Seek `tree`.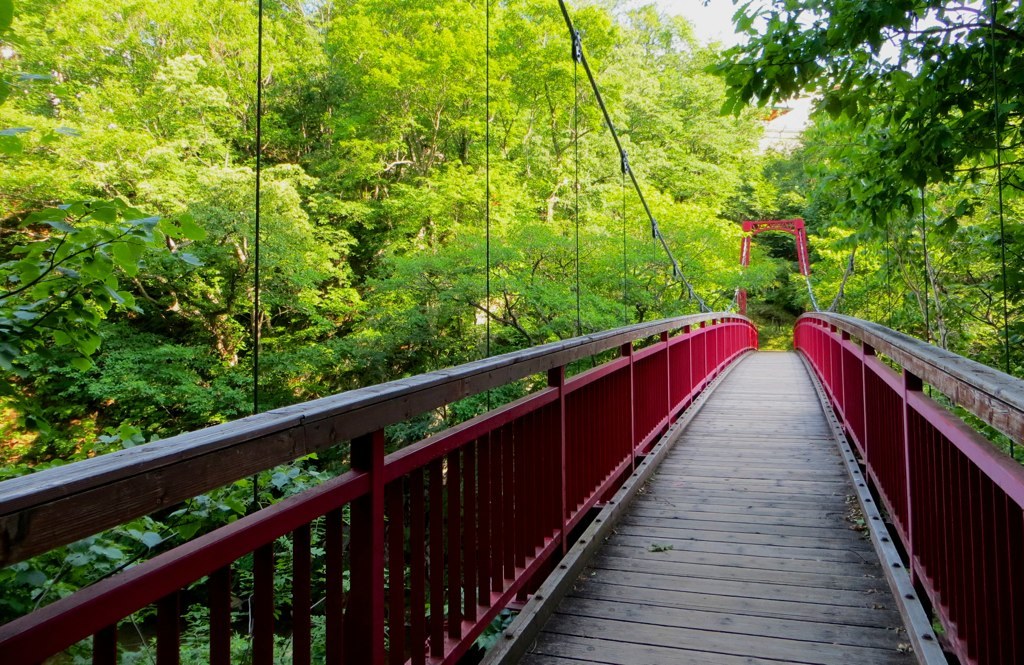
x1=694 y1=0 x2=1020 y2=446.
